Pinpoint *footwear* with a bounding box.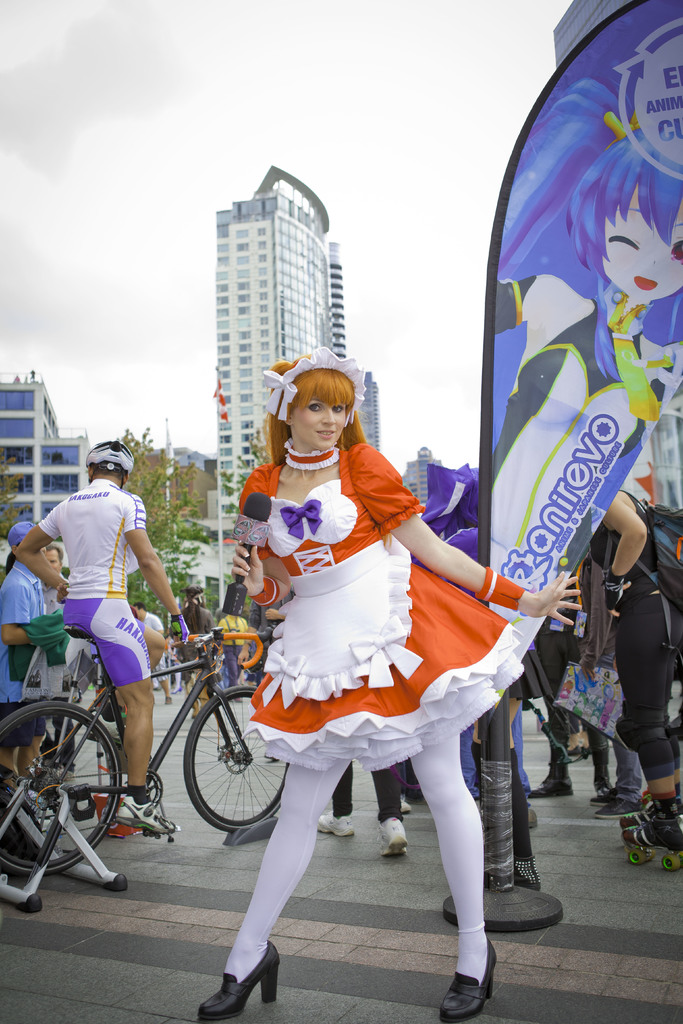
crop(193, 932, 277, 1021).
